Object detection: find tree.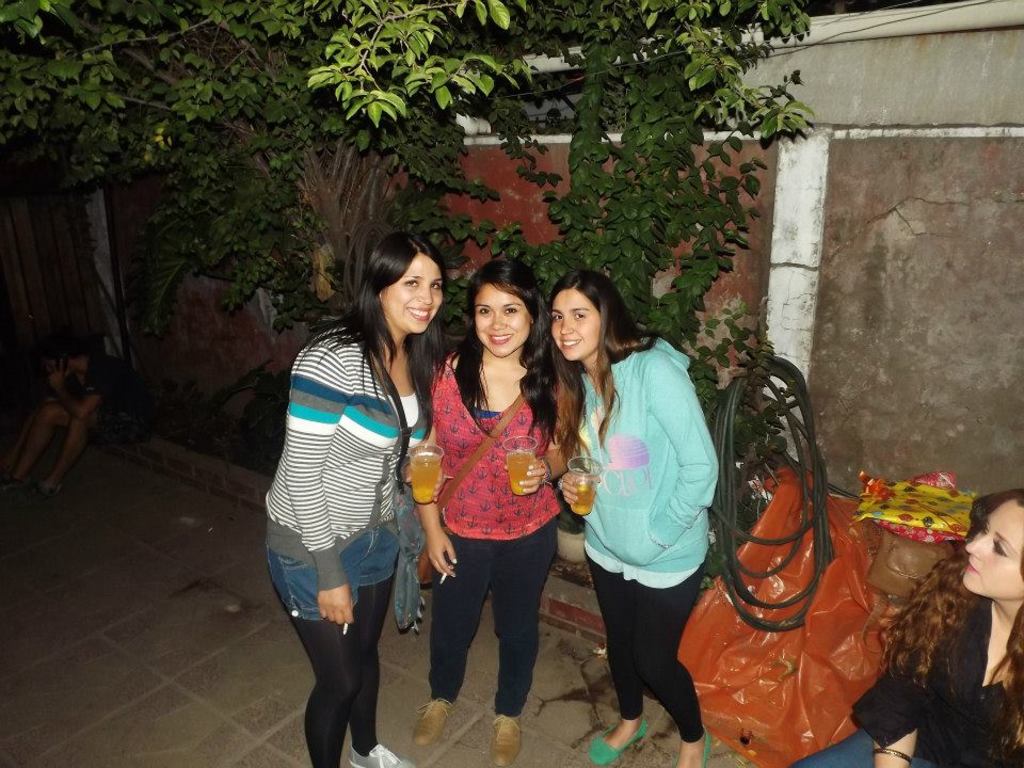
0 0 818 314.
